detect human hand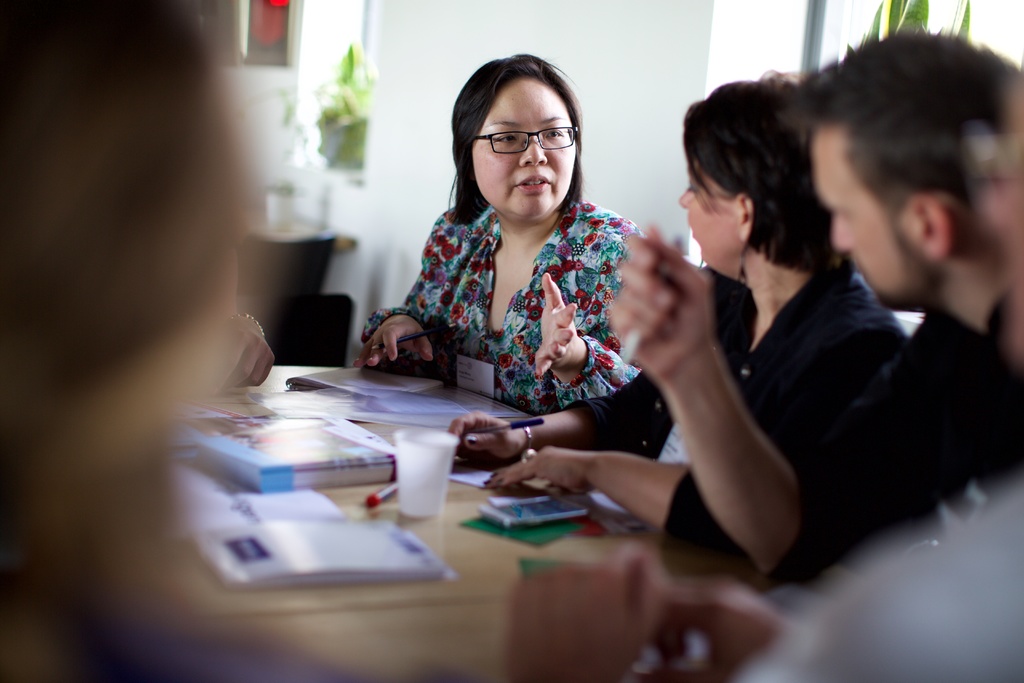
<bbox>533, 269, 579, 381</bbox>
